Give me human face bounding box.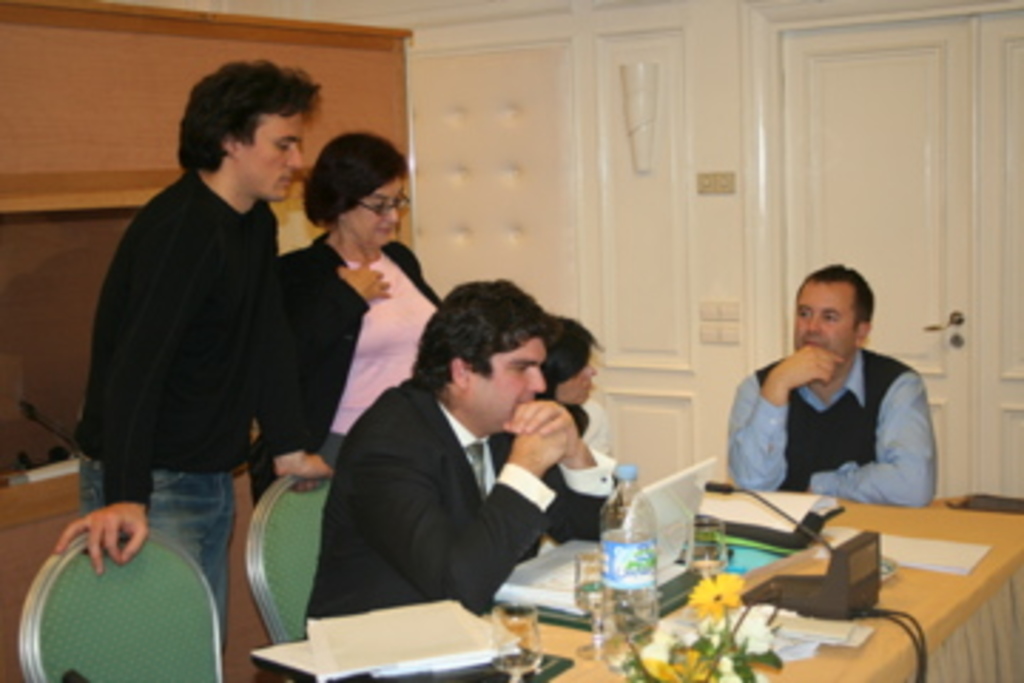
560:347:597:407.
